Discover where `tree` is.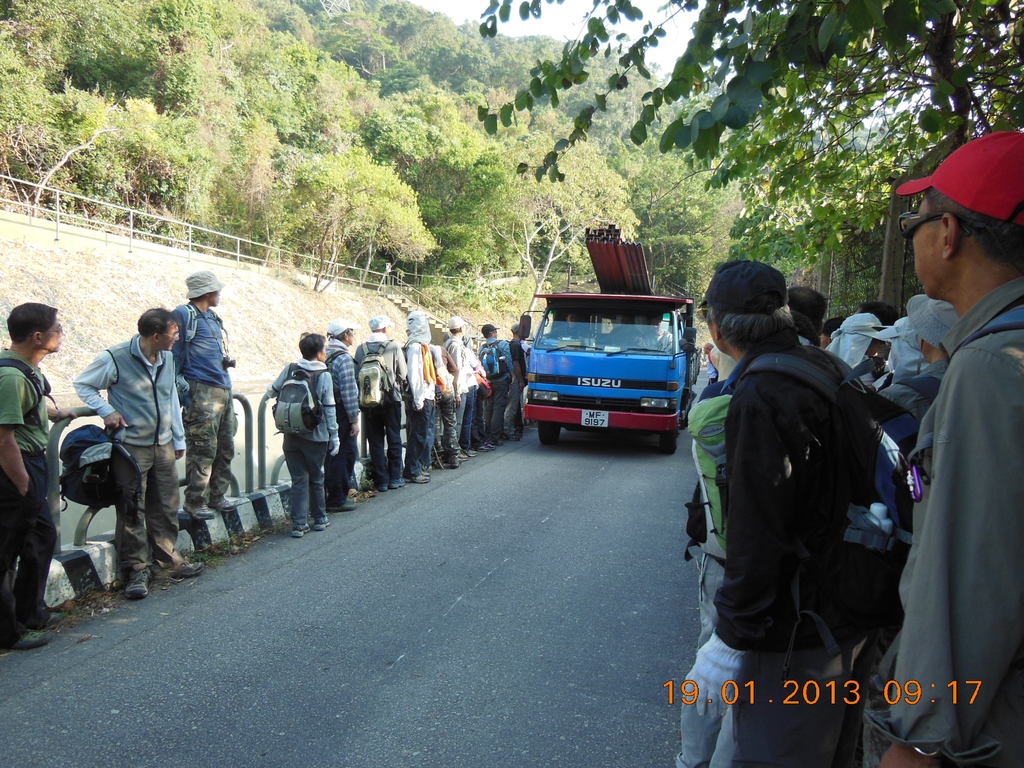
Discovered at crop(473, 0, 1023, 138).
